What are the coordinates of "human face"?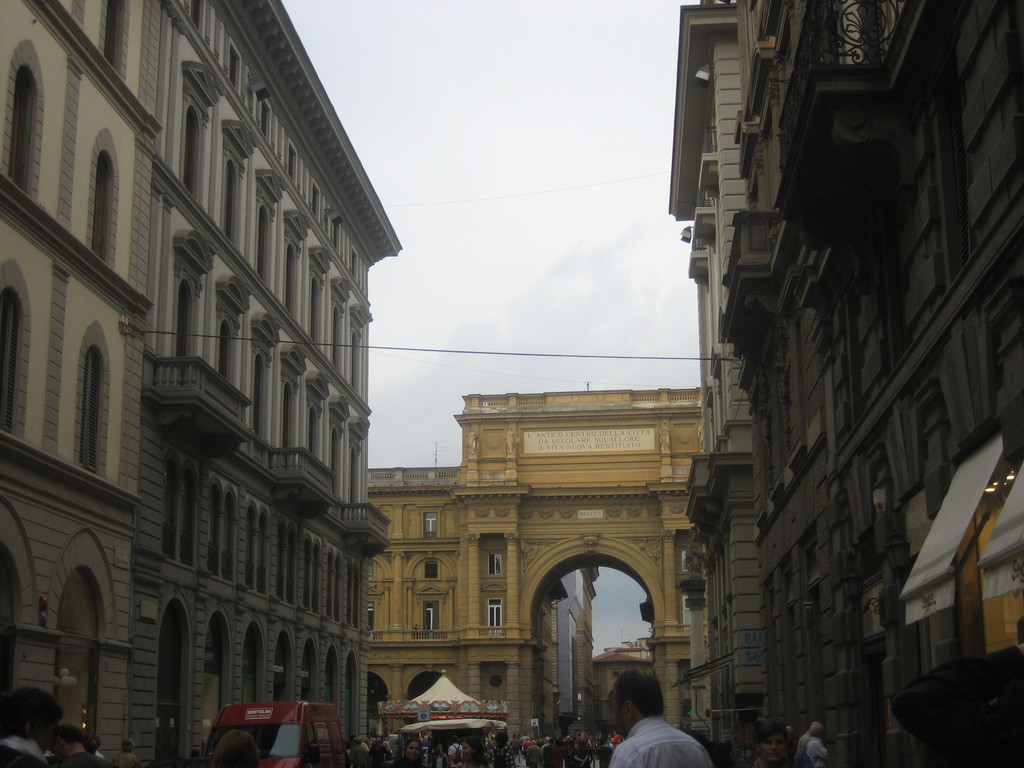
762, 729, 785, 765.
